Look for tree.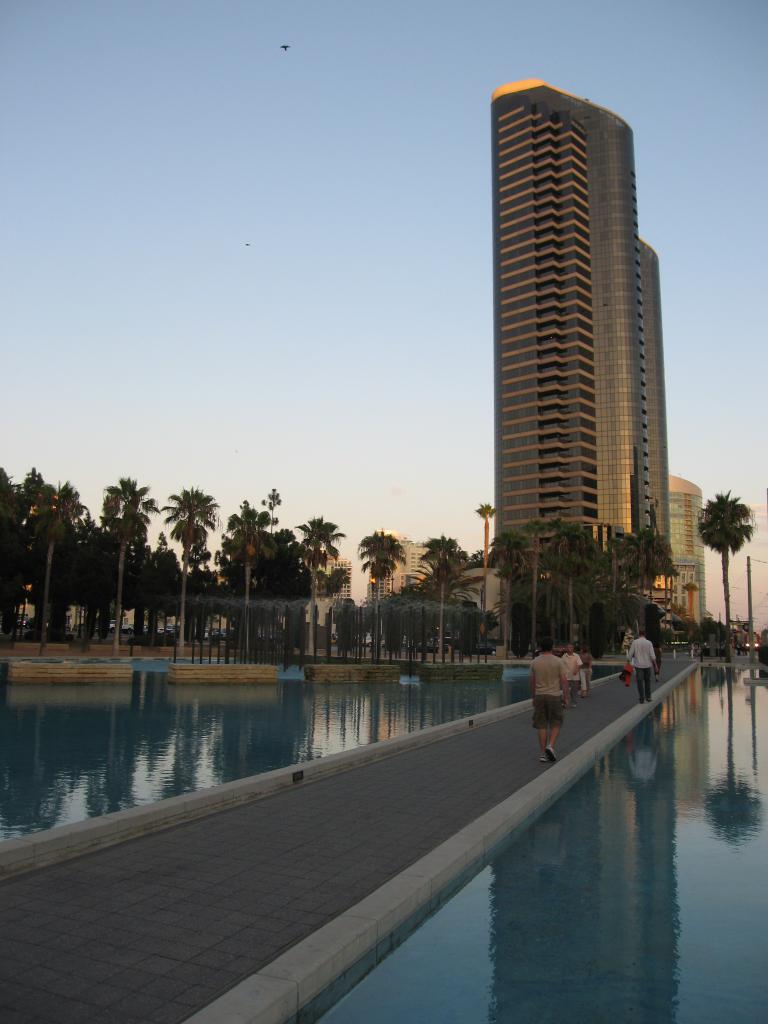
Found: BBox(417, 532, 464, 653).
